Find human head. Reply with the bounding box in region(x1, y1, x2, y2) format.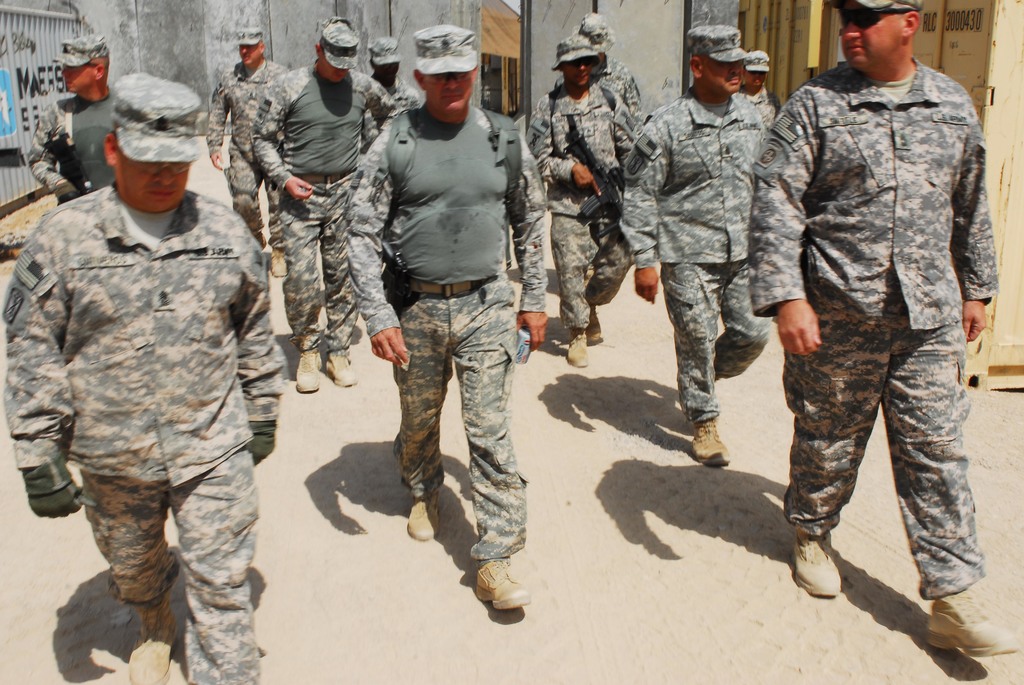
region(553, 35, 595, 95).
